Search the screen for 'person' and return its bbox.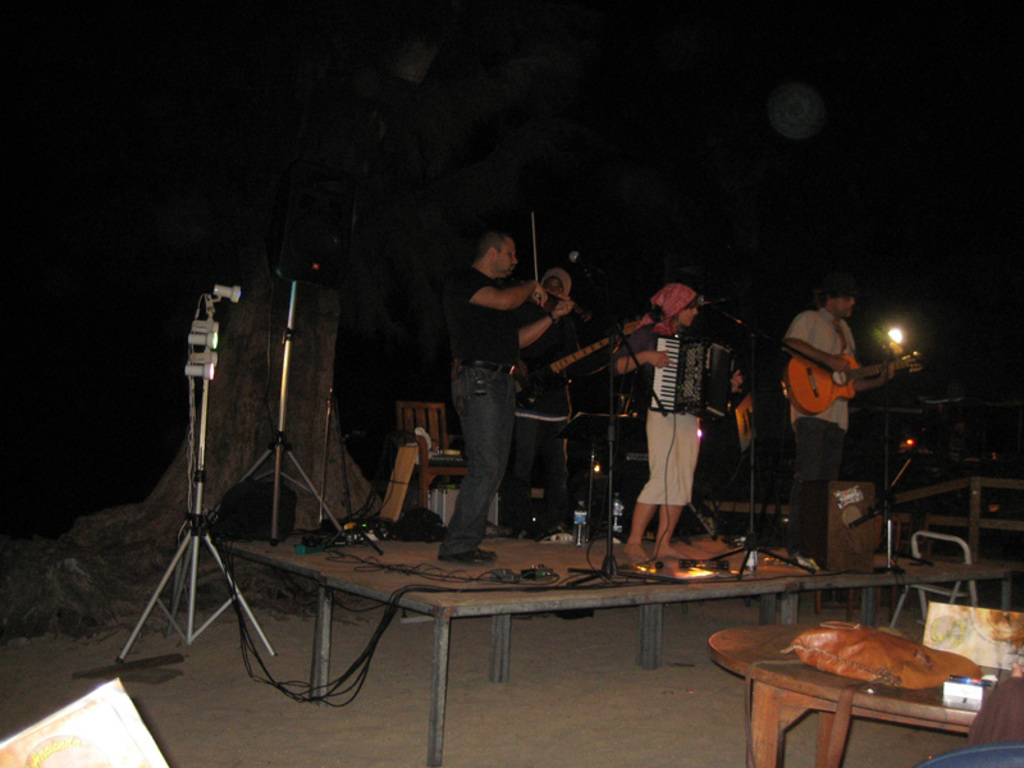
Found: <box>449,230,572,564</box>.
